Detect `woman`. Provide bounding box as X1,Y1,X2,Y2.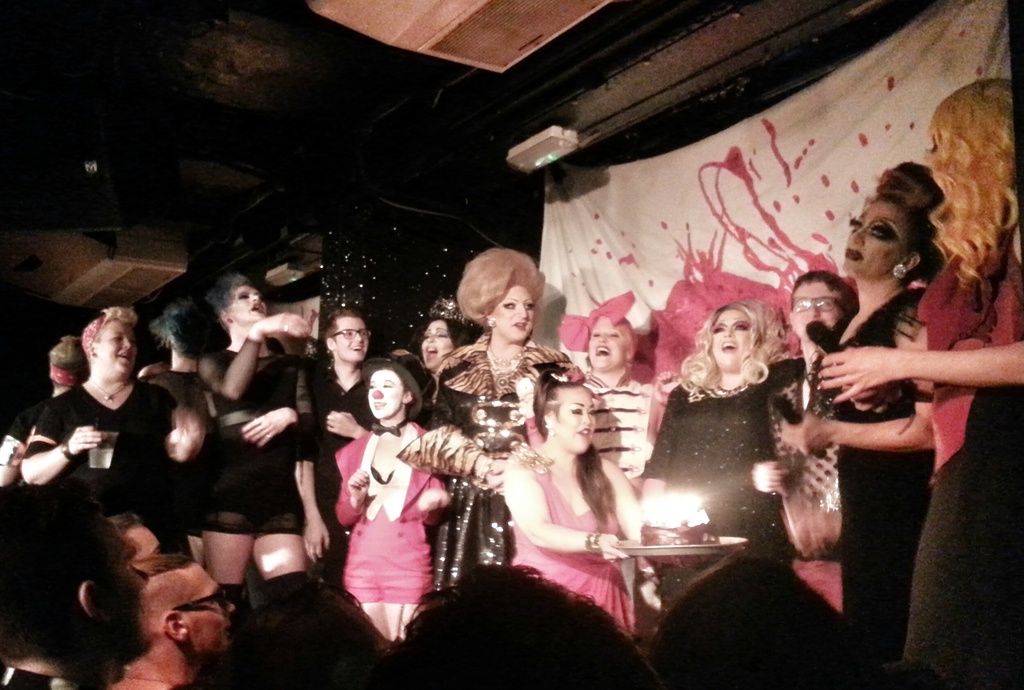
182,266,315,630.
